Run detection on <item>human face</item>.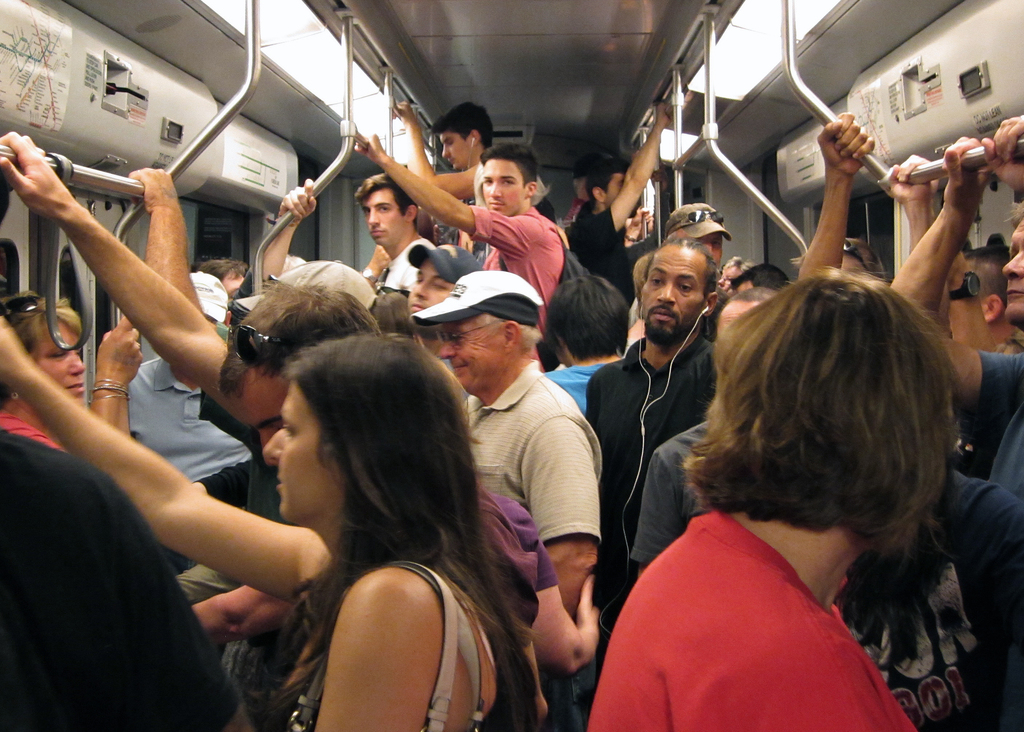
Result: (left=33, top=314, right=88, bottom=403).
